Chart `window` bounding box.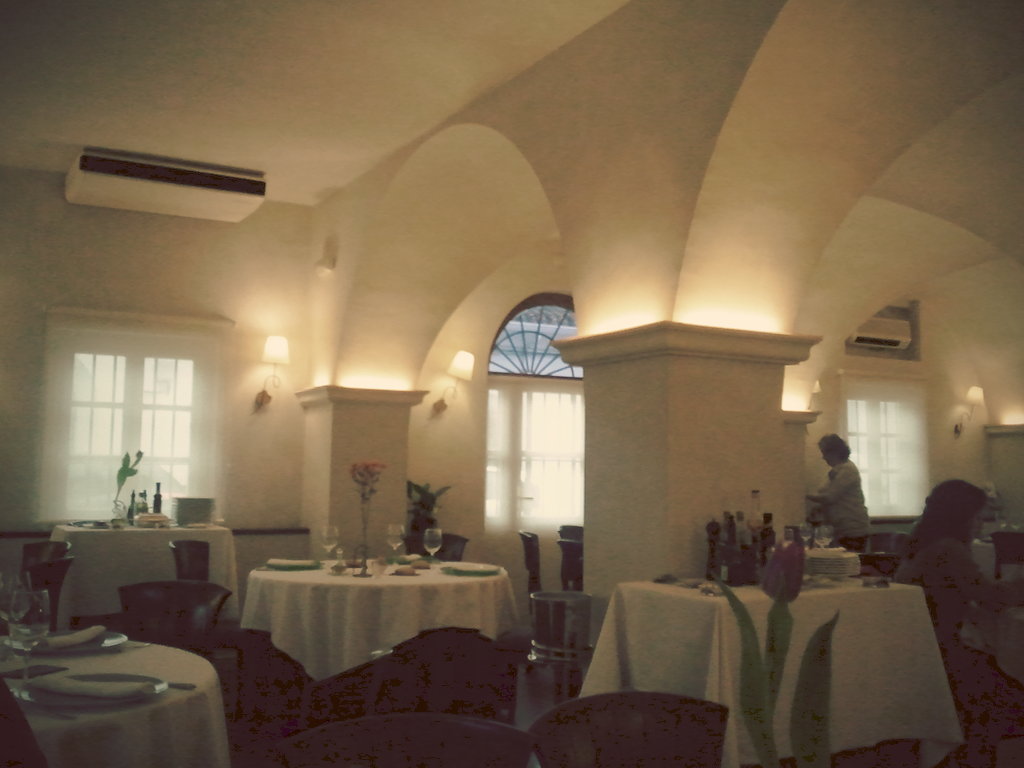
Charted: box=[44, 313, 222, 529].
